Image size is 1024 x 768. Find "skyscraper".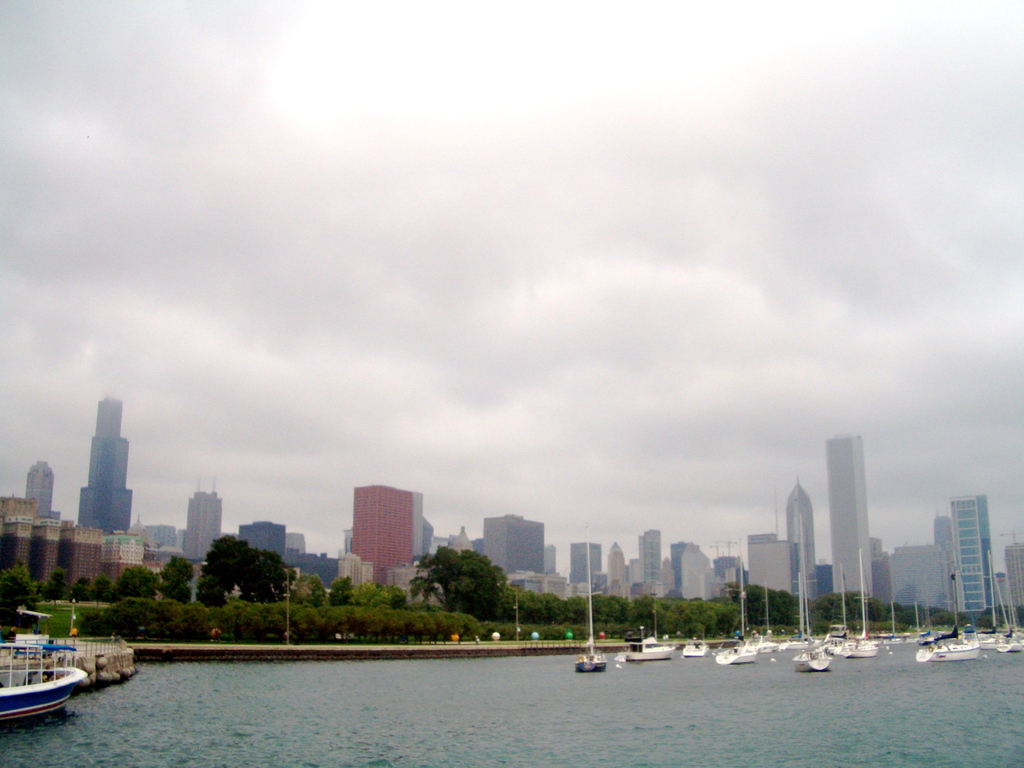
box(108, 519, 188, 605).
